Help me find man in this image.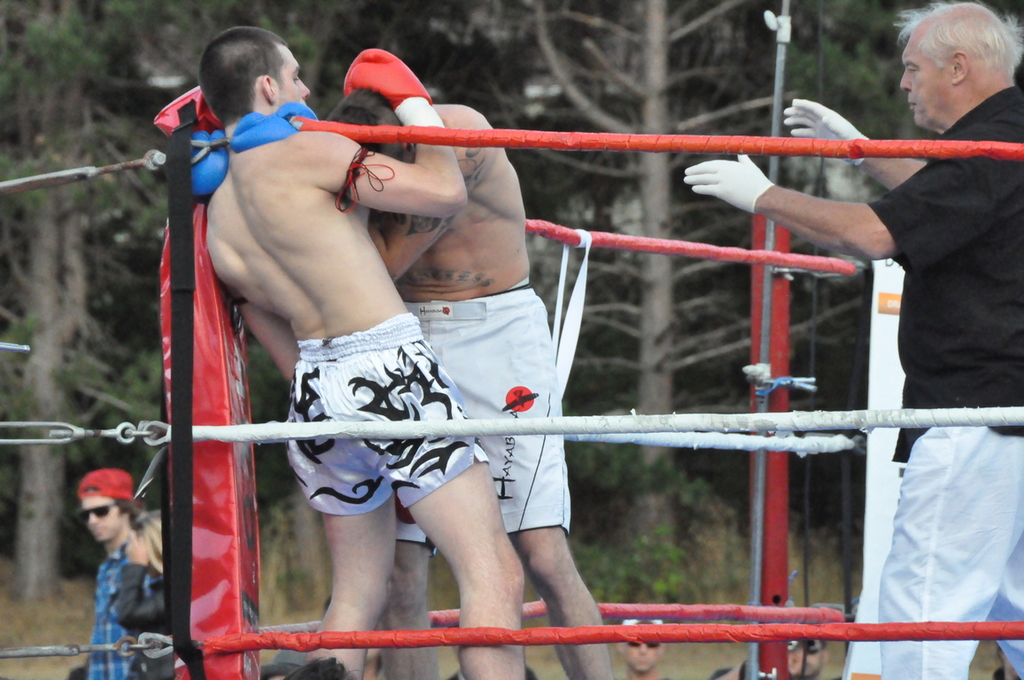
Found it: x1=190, y1=22, x2=525, y2=679.
